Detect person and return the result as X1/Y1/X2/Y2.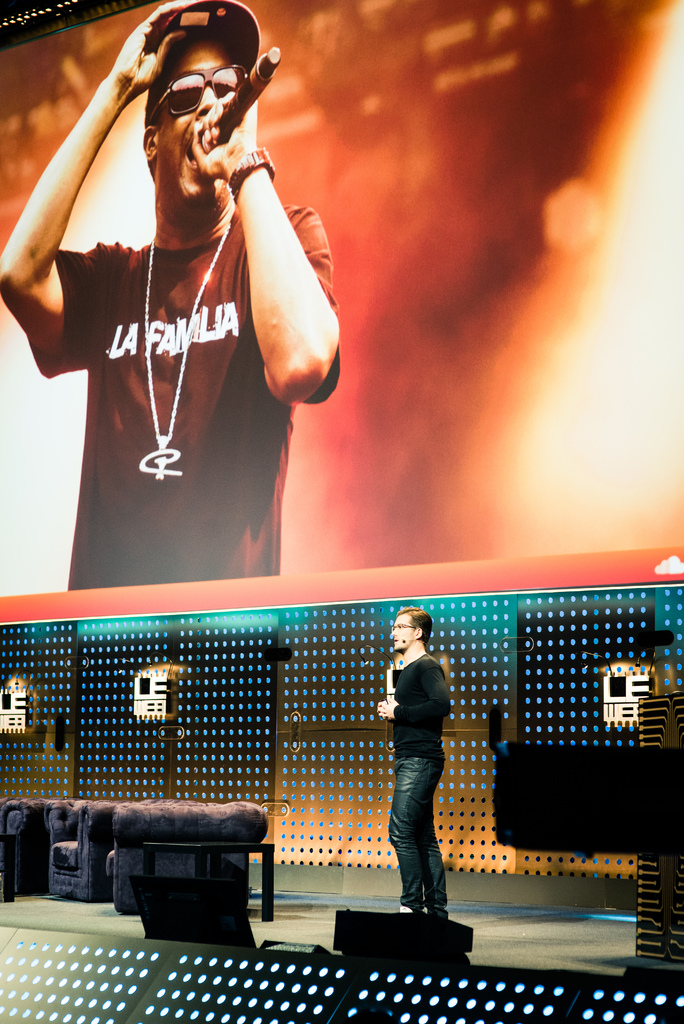
0/0/346/593.
